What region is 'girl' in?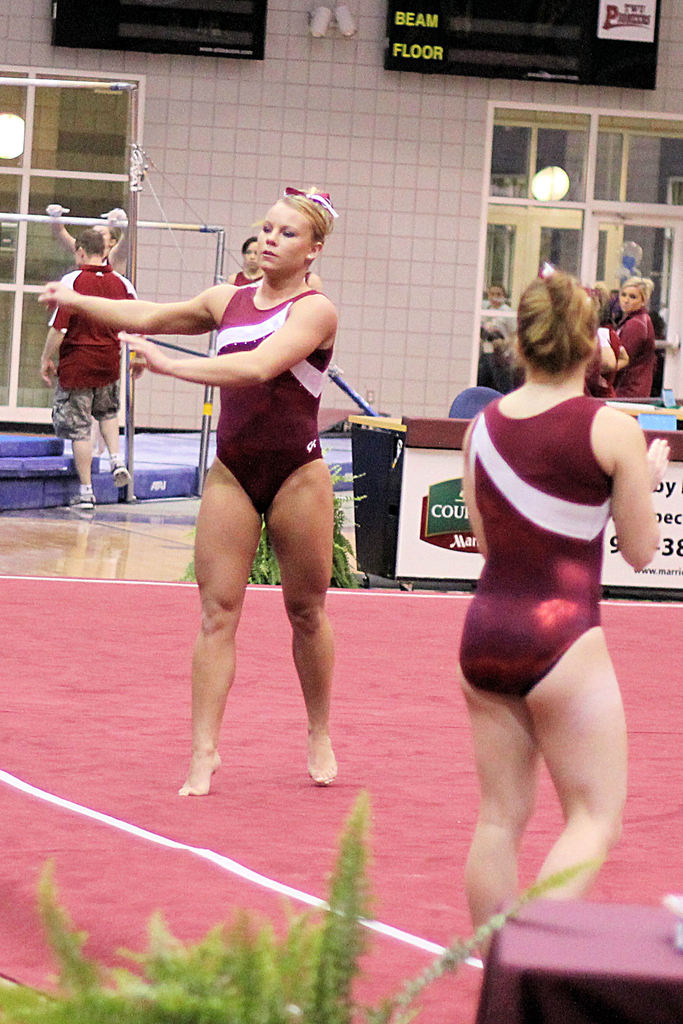
(left=30, top=187, right=344, bottom=787).
